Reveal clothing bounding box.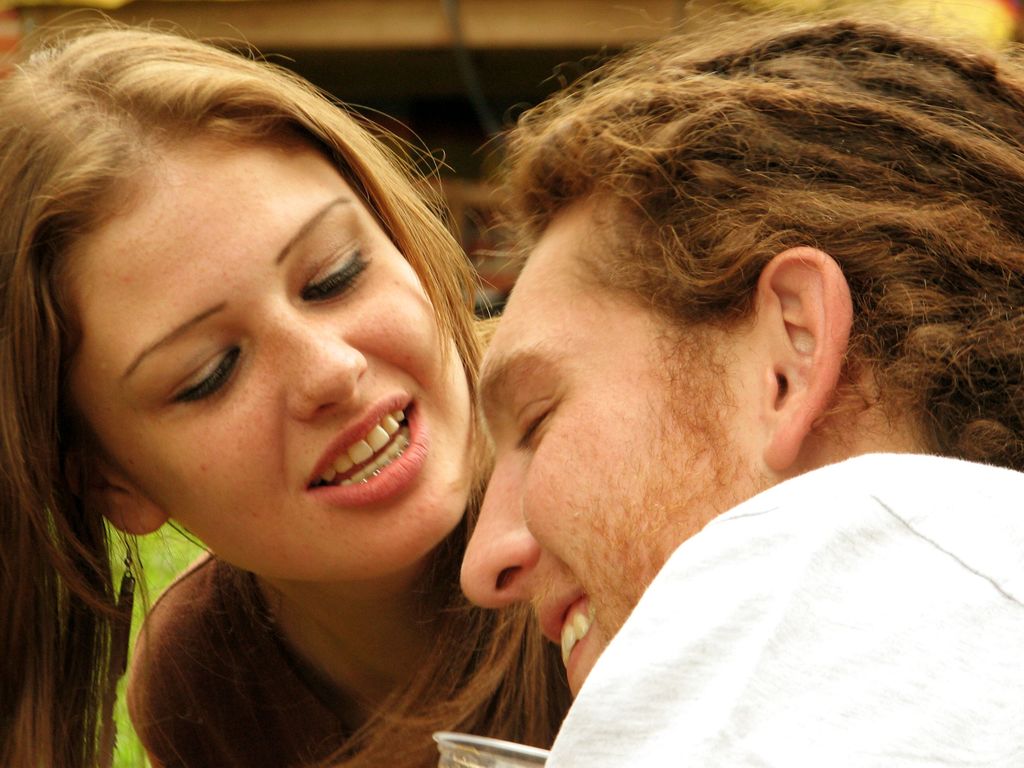
Revealed: bbox=(518, 405, 1023, 749).
